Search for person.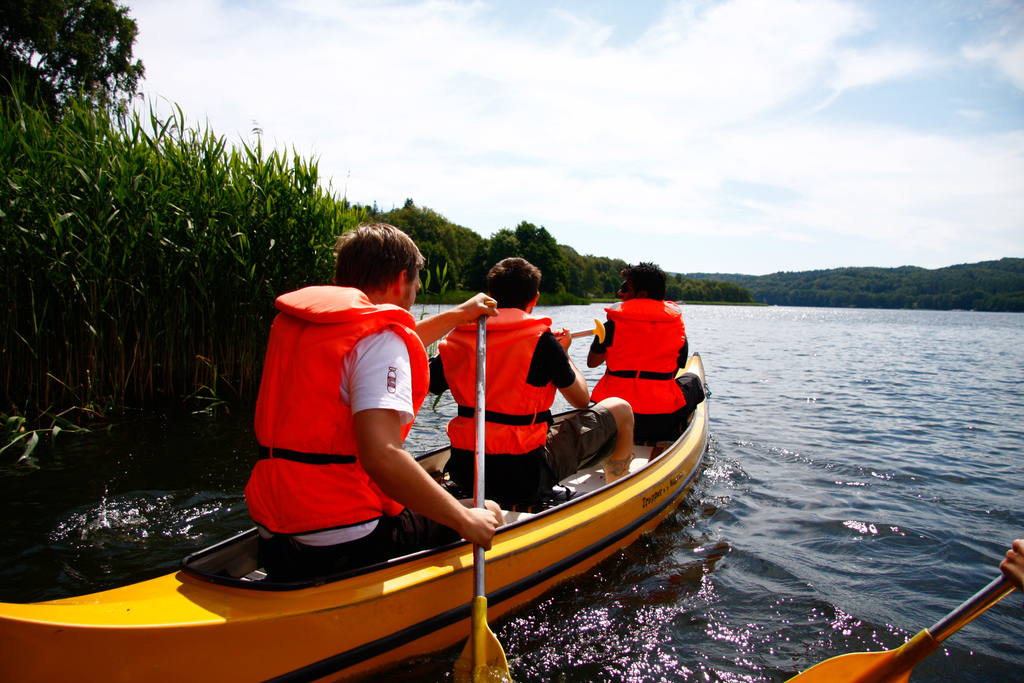
Found at locate(238, 217, 506, 574).
